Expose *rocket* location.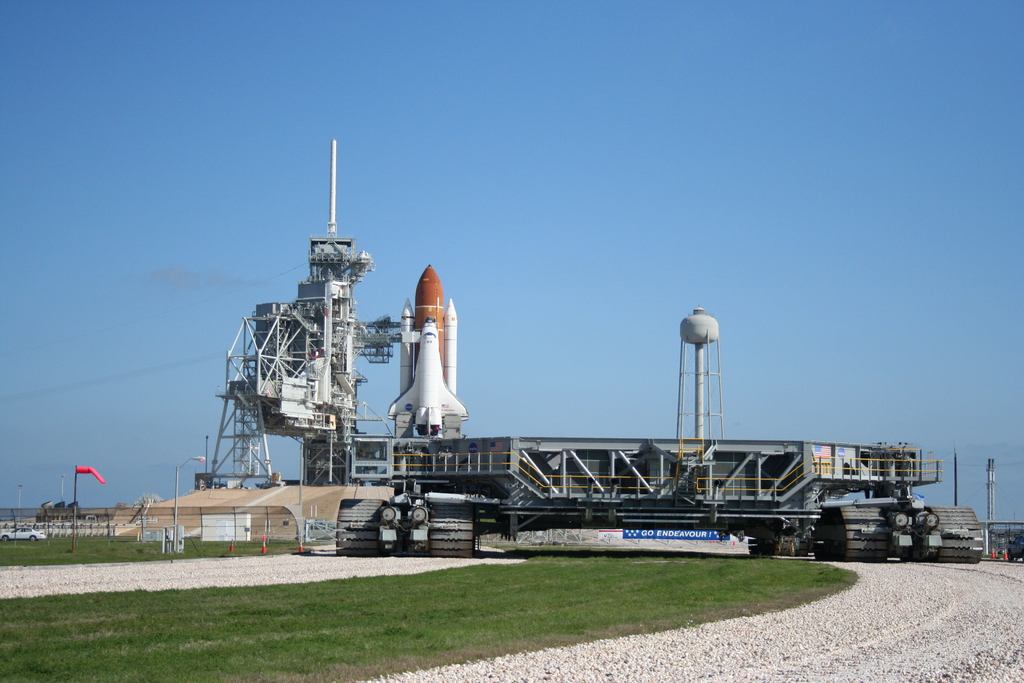
Exposed at (385, 242, 473, 443).
